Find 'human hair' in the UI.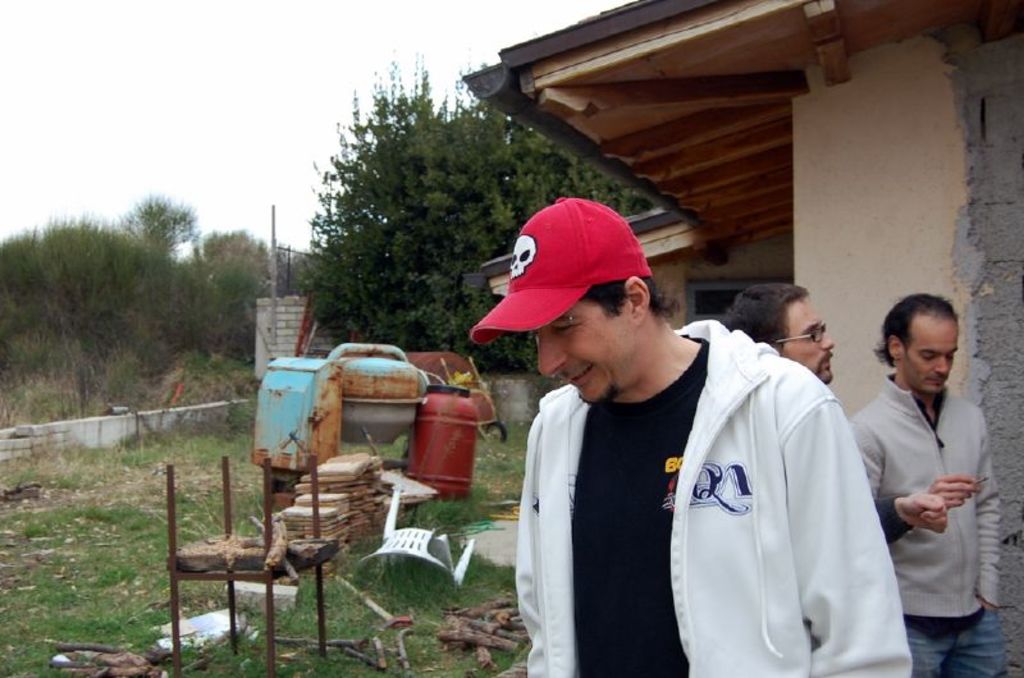
UI element at bbox=(873, 290, 963, 367).
